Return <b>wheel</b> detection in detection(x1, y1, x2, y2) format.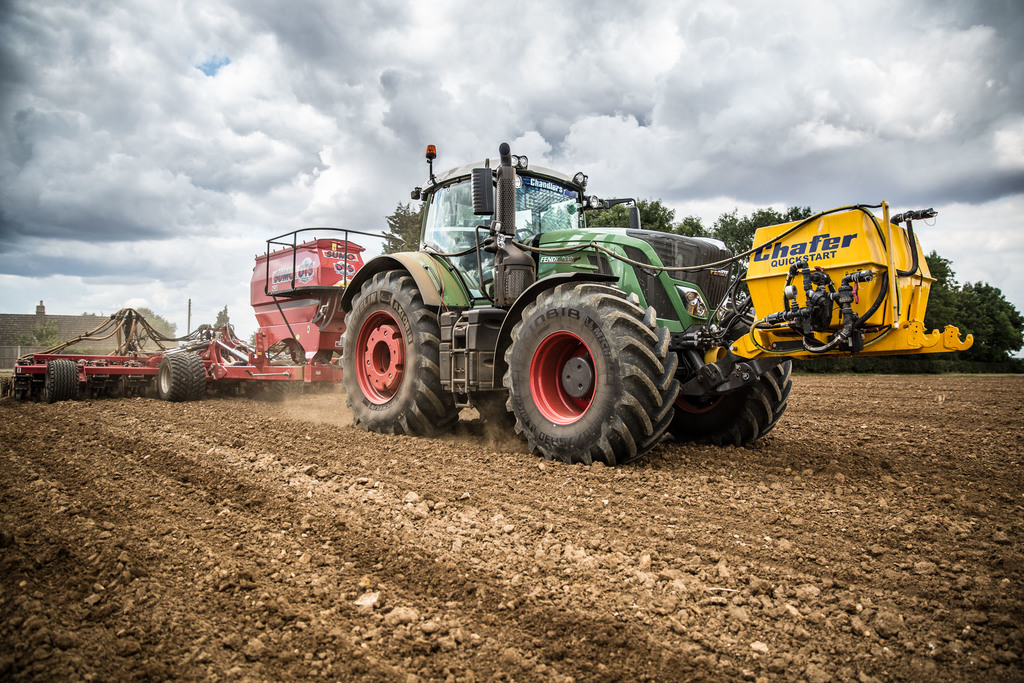
detection(63, 357, 83, 402).
